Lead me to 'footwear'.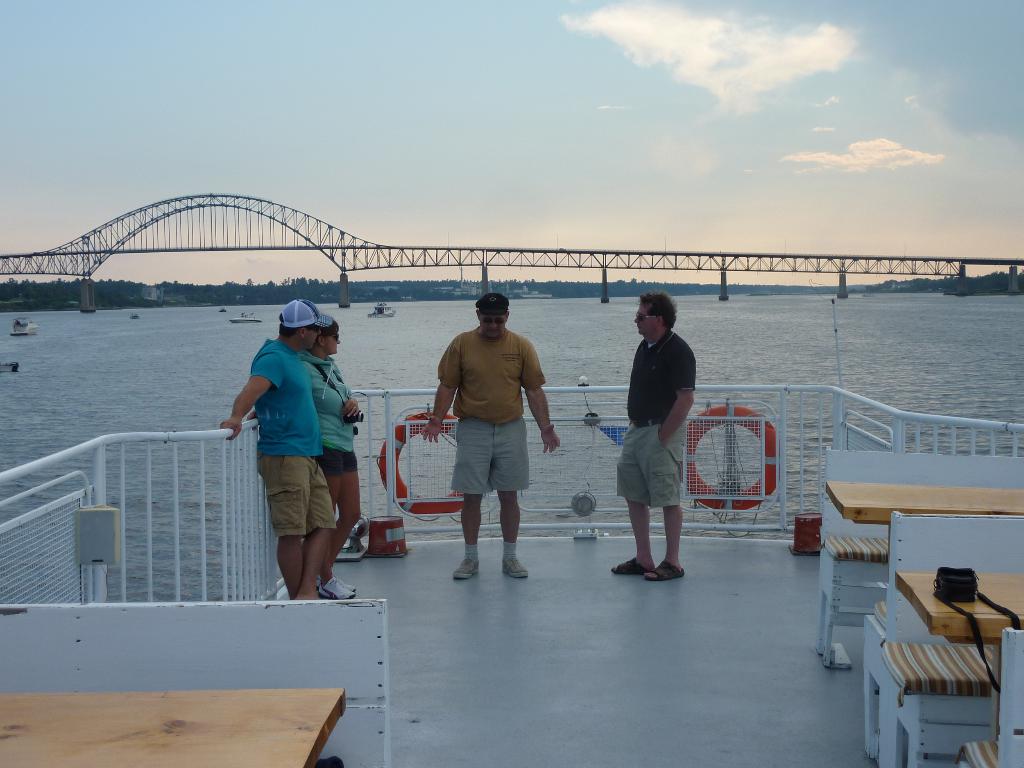
Lead to [x1=612, y1=558, x2=650, y2=575].
